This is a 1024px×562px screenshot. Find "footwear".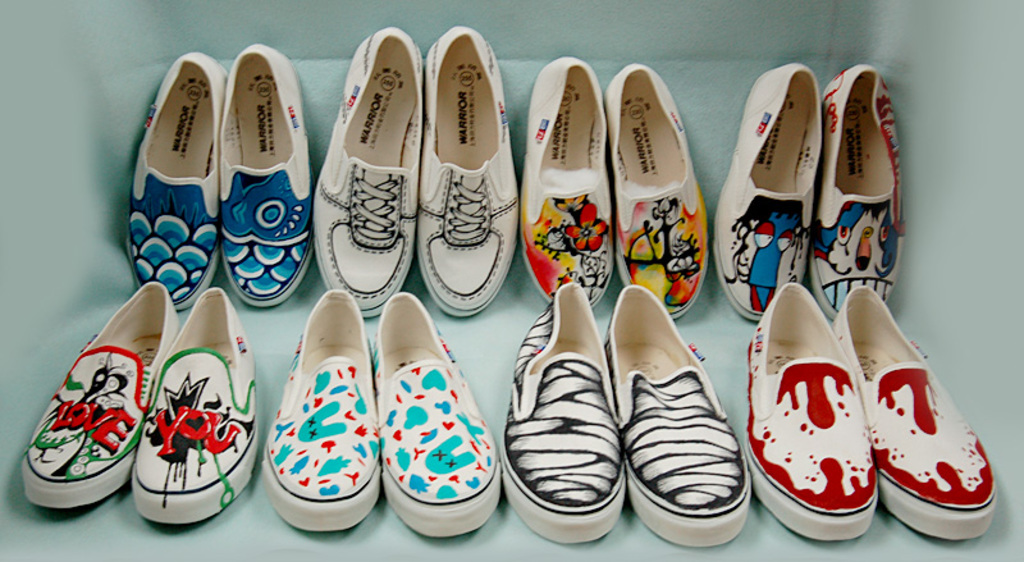
Bounding box: 380,284,506,536.
